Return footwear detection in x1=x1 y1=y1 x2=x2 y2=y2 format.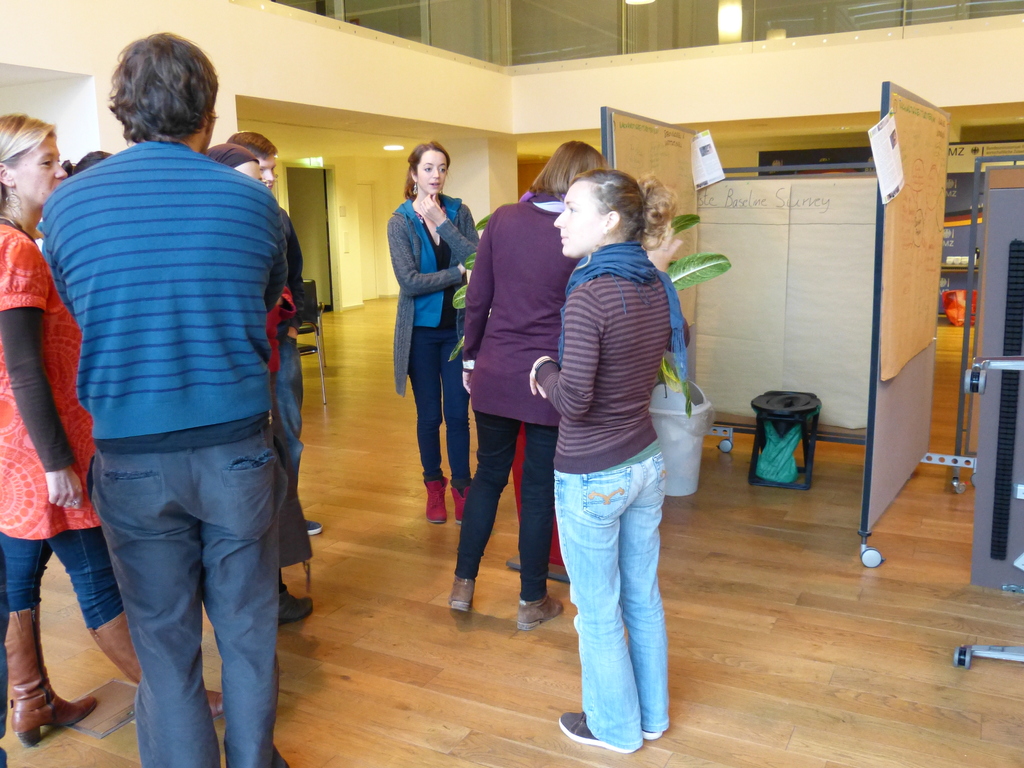
x1=424 y1=479 x2=448 y2=526.
